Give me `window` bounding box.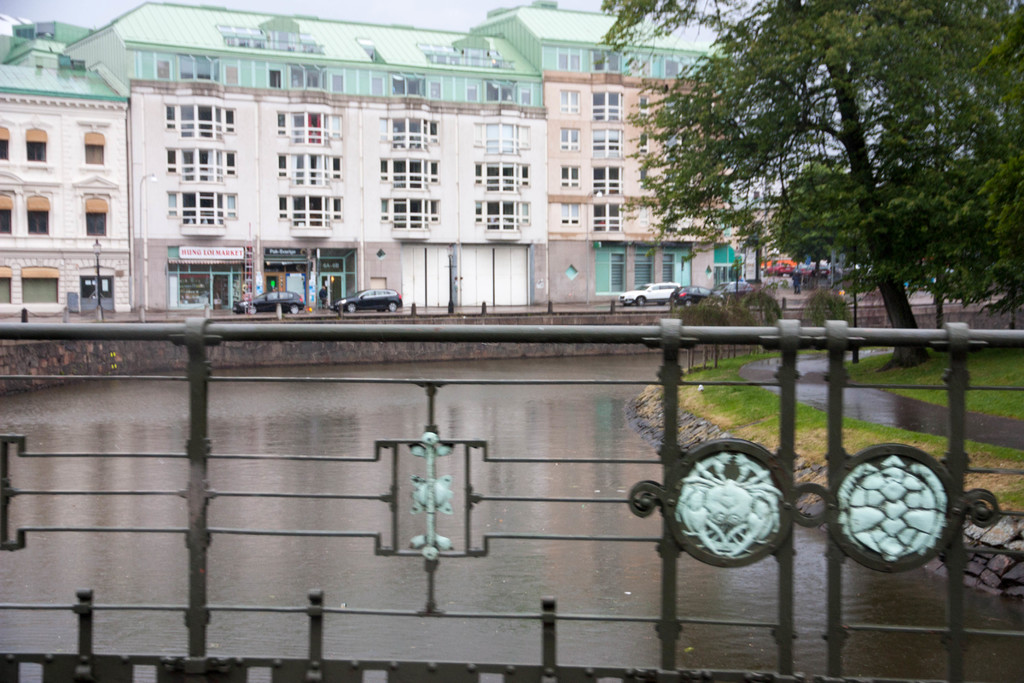
[454, 124, 539, 151].
